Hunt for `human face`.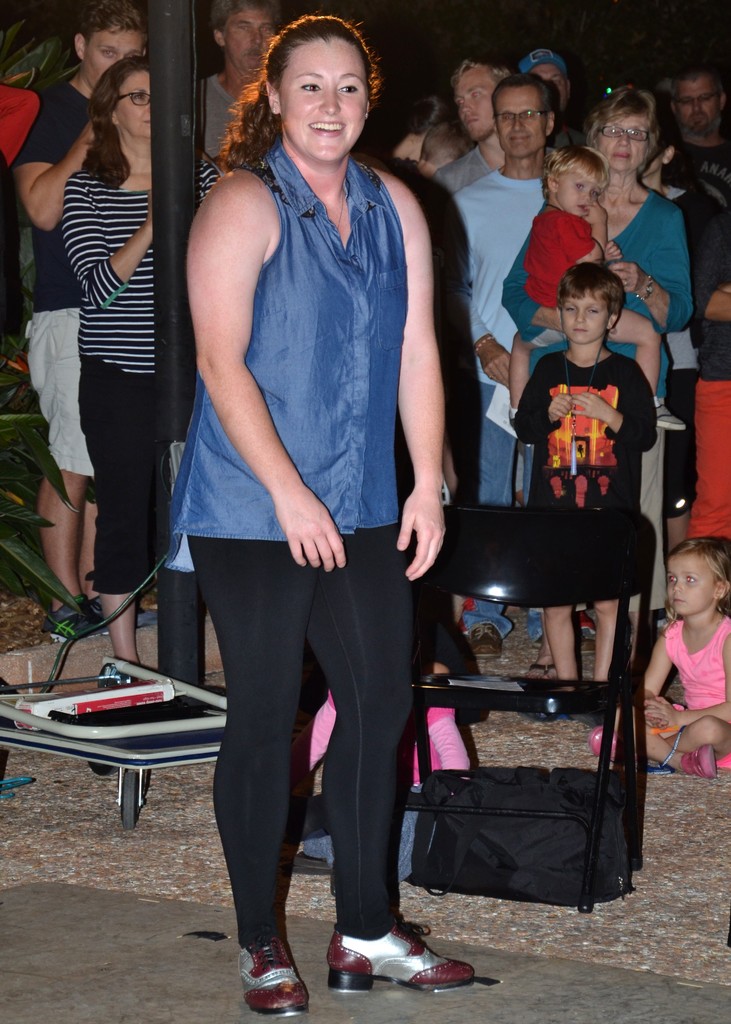
Hunted down at (80, 26, 138, 78).
